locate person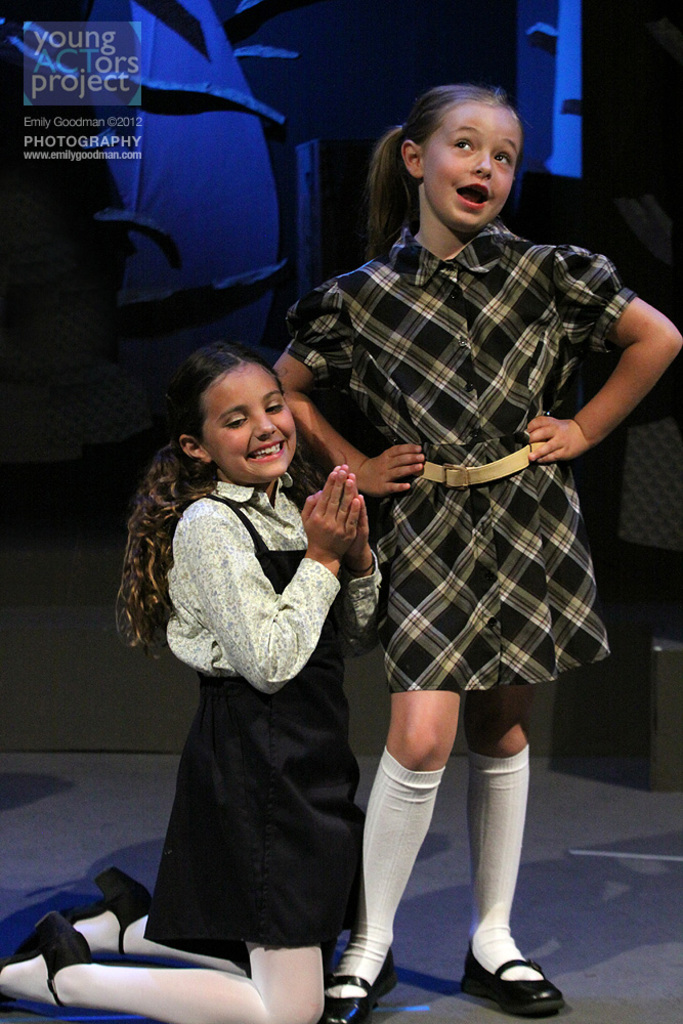
(x1=264, y1=81, x2=682, y2=1023)
